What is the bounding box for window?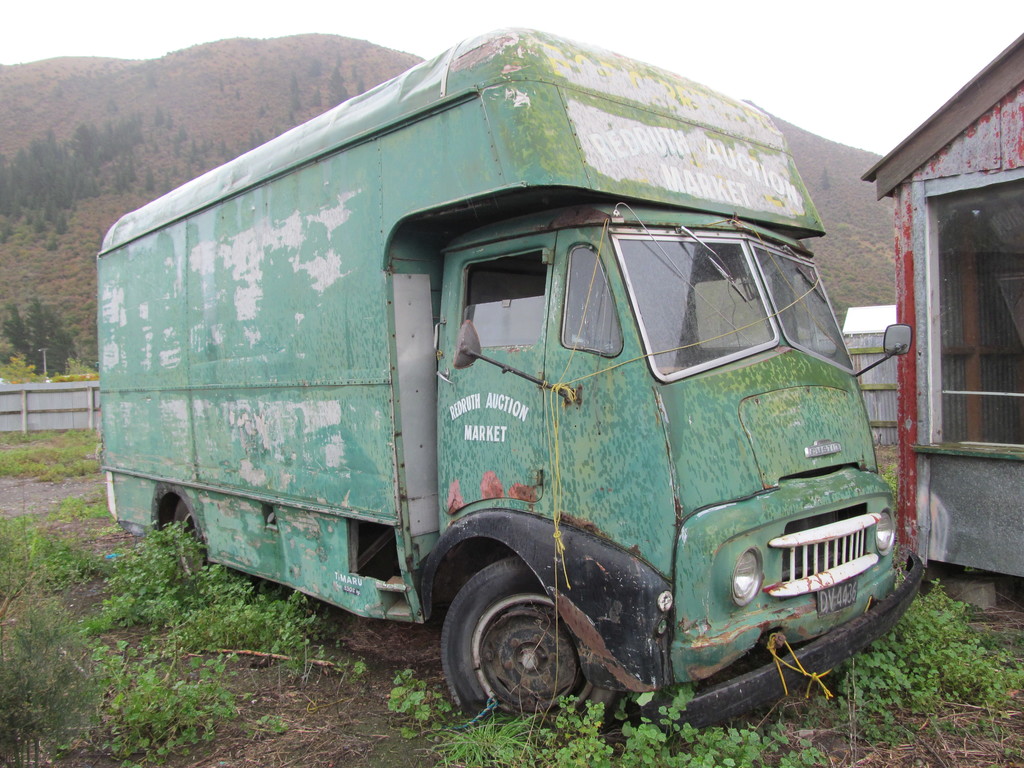
detection(556, 246, 623, 362).
